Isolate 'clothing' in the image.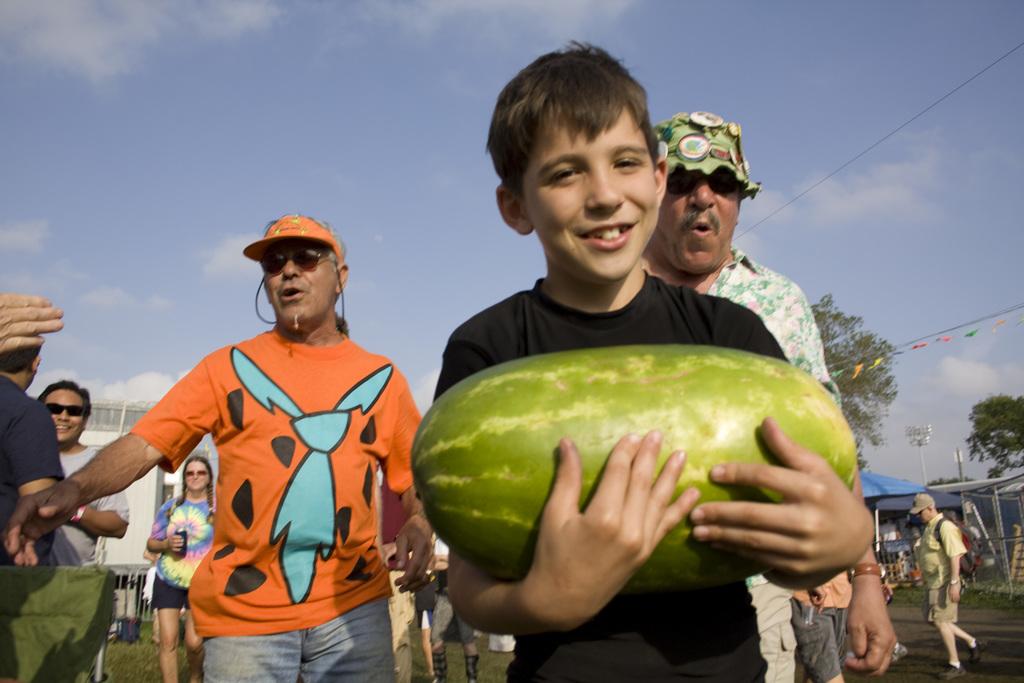
Isolated region: bbox=(435, 276, 794, 682).
